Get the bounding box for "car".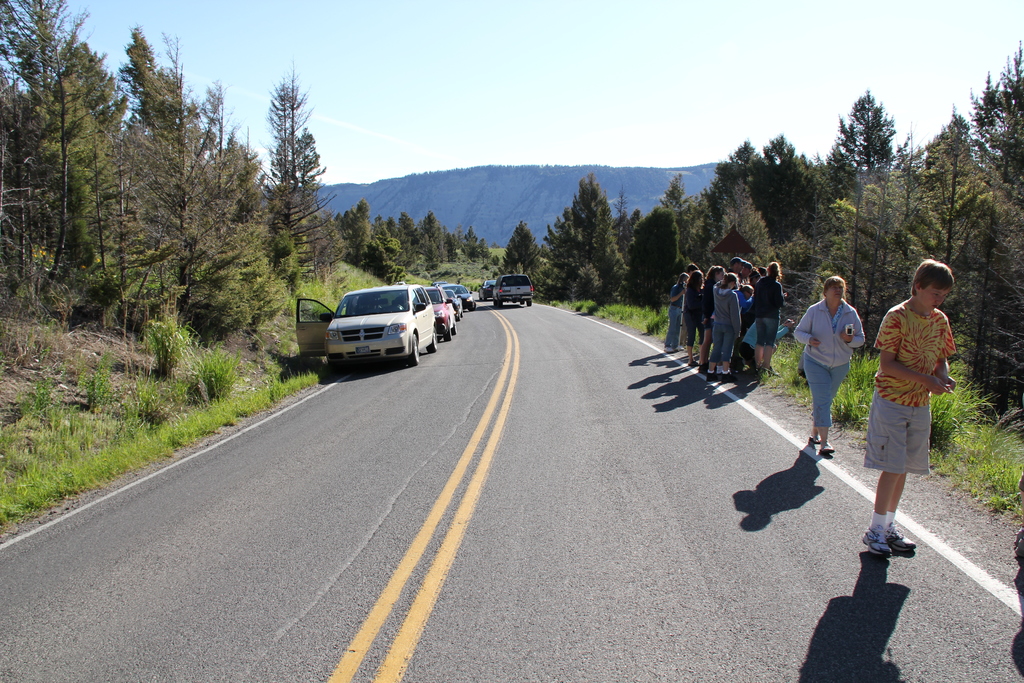
[left=424, top=286, right=456, bottom=347].
